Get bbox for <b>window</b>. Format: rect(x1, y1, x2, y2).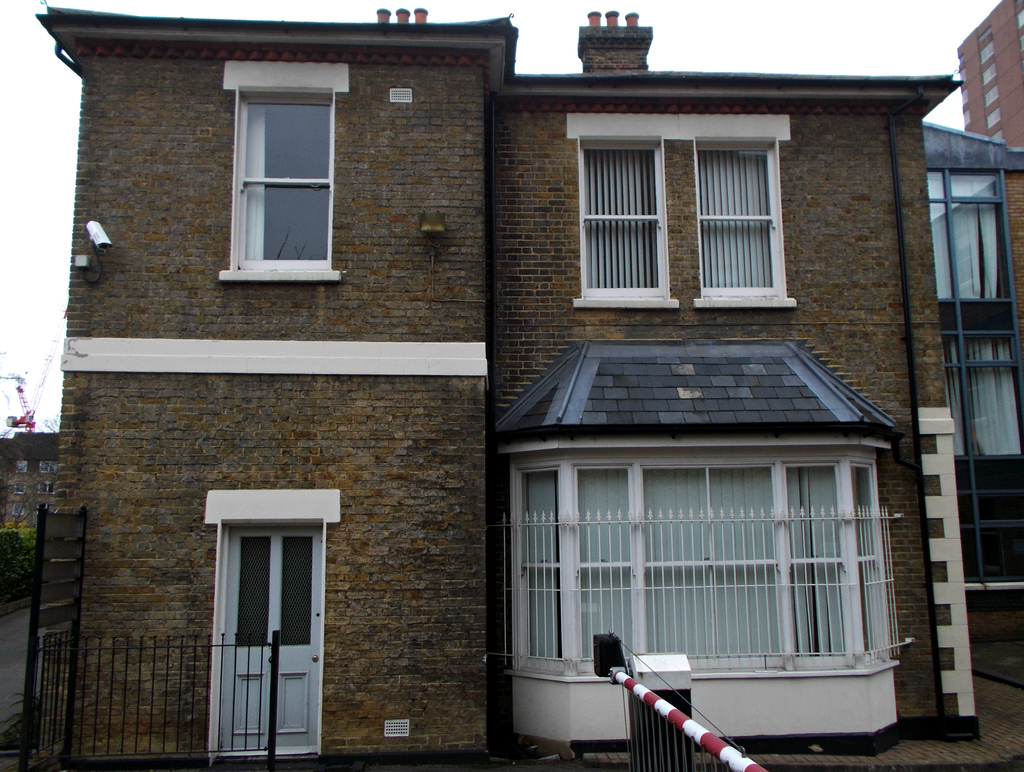
rect(570, 139, 671, 306).
